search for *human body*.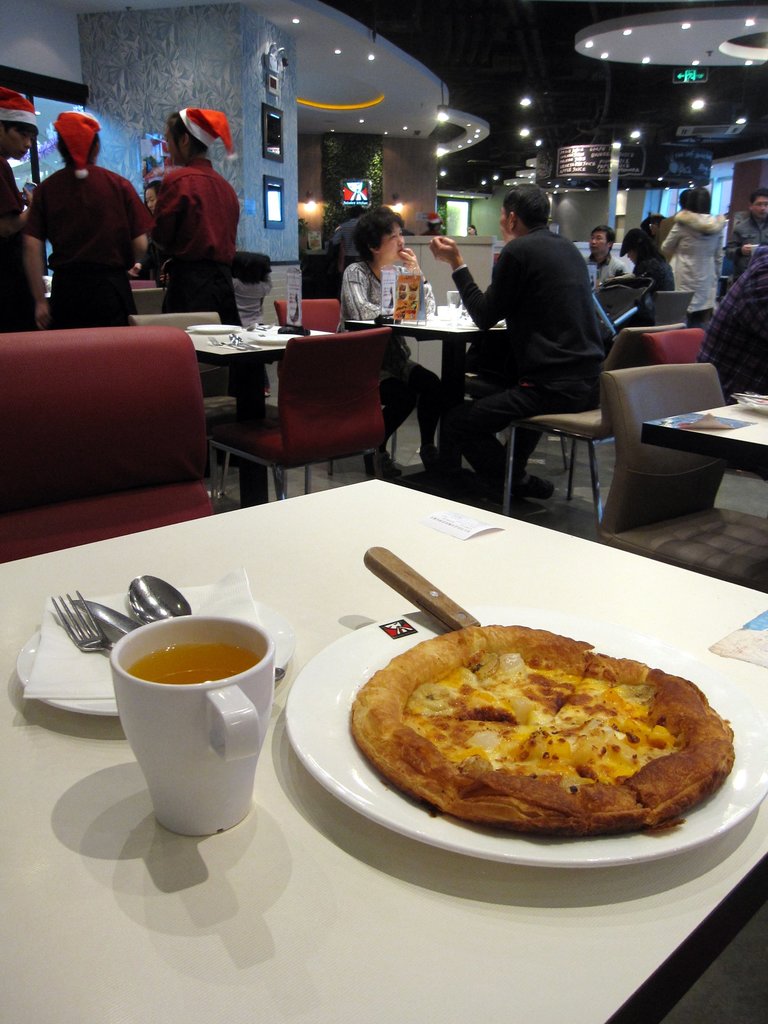
Found at <region>0, 85, 38, 330</region>.
